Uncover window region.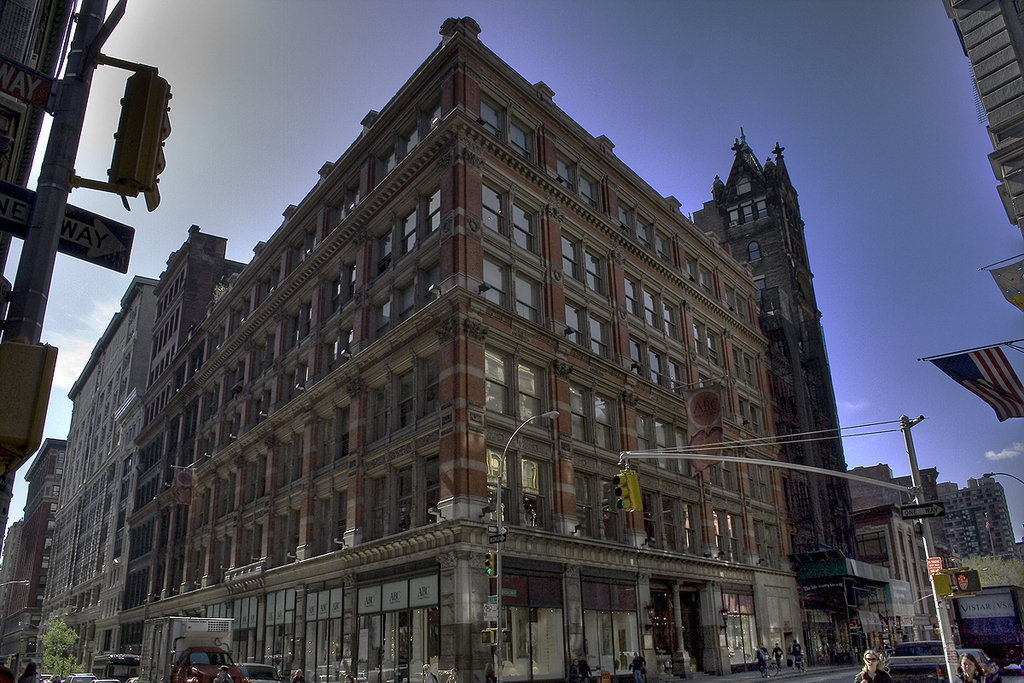
Uncovered: bbox(482, 100, 530, 163).
